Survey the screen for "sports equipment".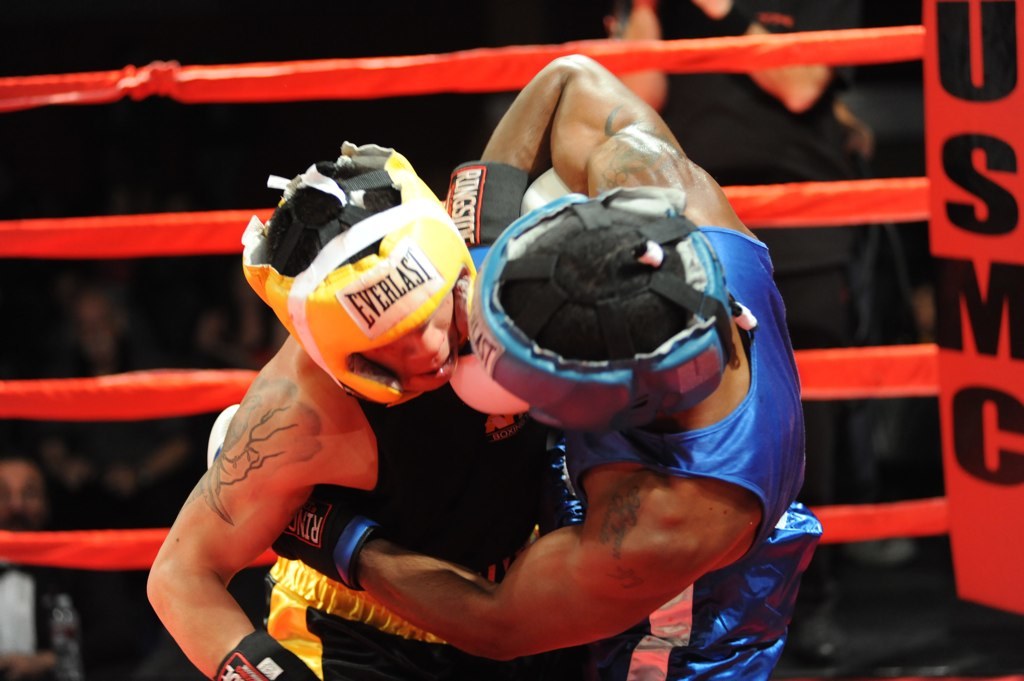
Survey found: x1=206 y1=629 x2=323 y2=680.
